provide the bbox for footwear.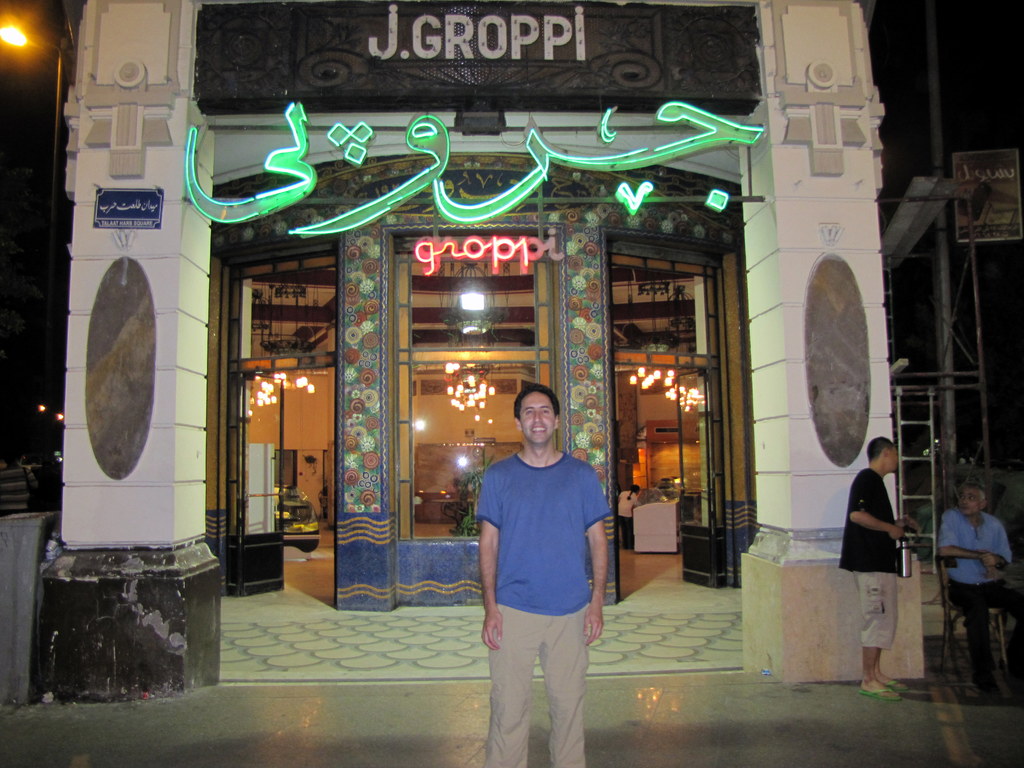
(x1=884, y1=678, x2=912, y2=694).
